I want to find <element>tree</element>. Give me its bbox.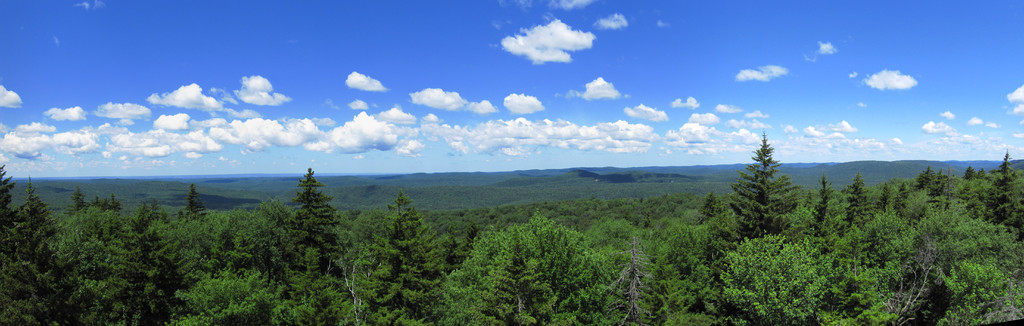
{"left": 868, "top": 198, "right": 1014, "bottom": 325}.
